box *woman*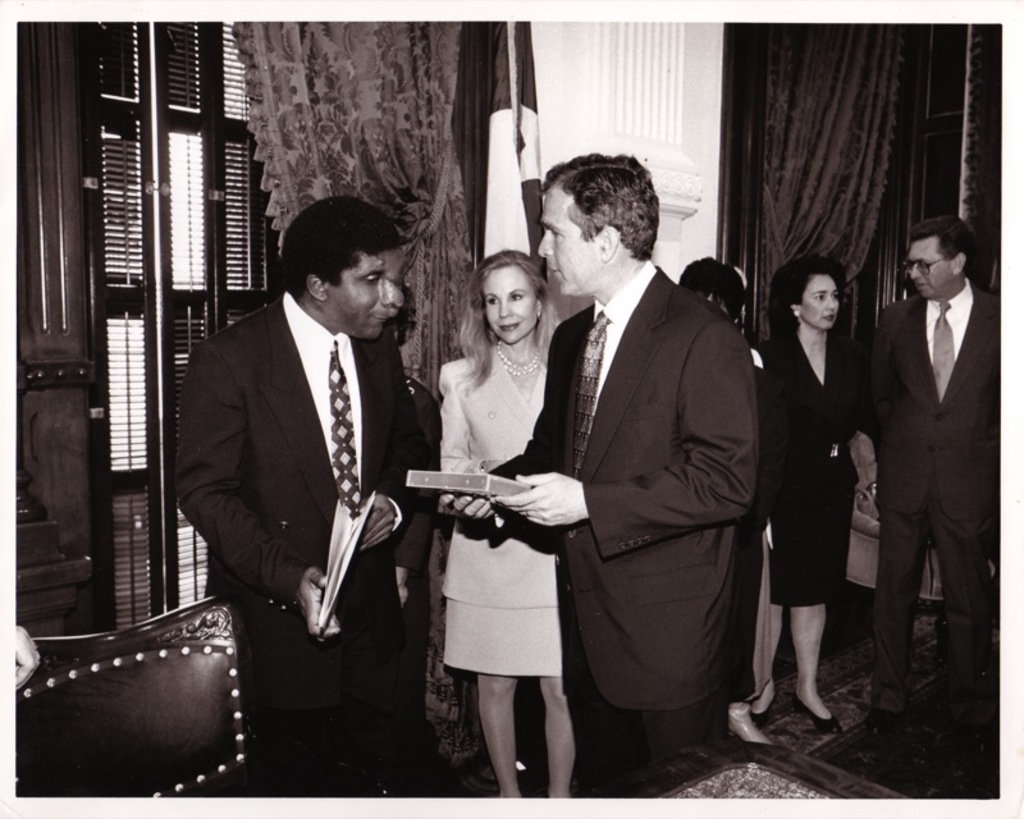
bbox=(744, 253, 867, 741)
